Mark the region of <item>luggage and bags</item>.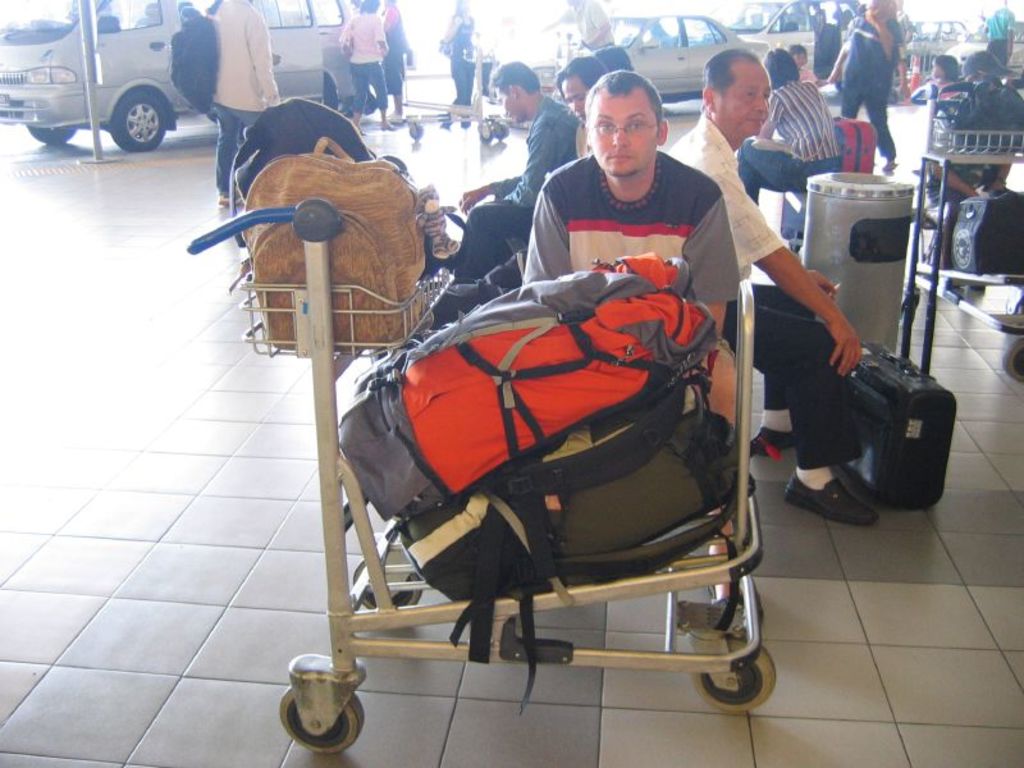
Region: 165 0 219 122.
